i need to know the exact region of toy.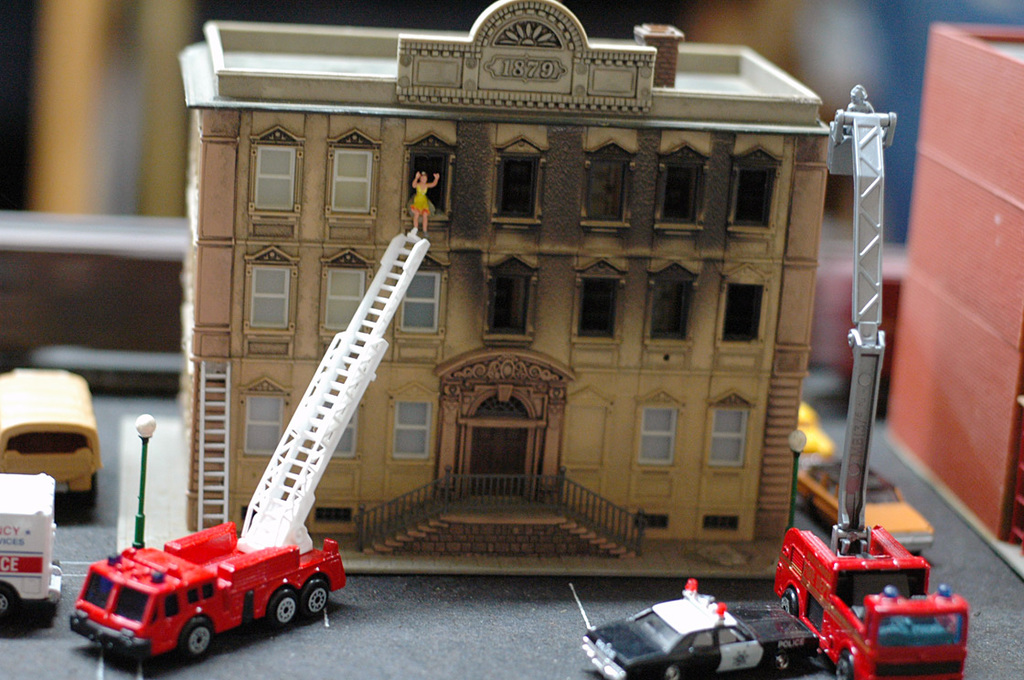
Region: [0, 373, 101, 493].
